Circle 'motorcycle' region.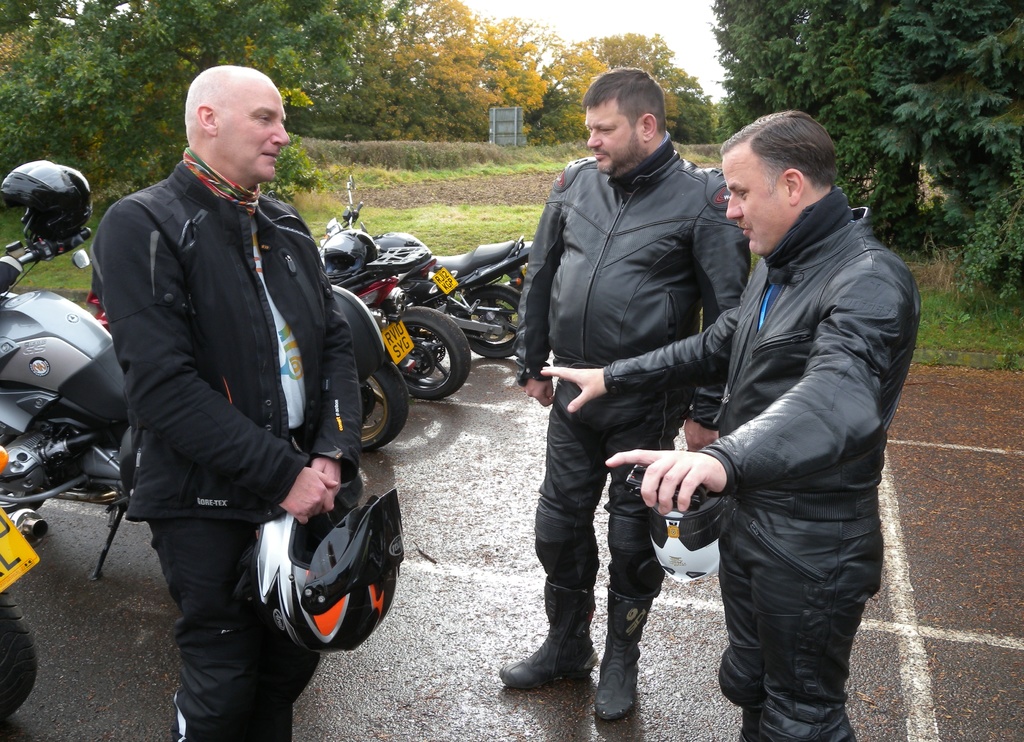
Region: box=[324, 287, 406, 454].
